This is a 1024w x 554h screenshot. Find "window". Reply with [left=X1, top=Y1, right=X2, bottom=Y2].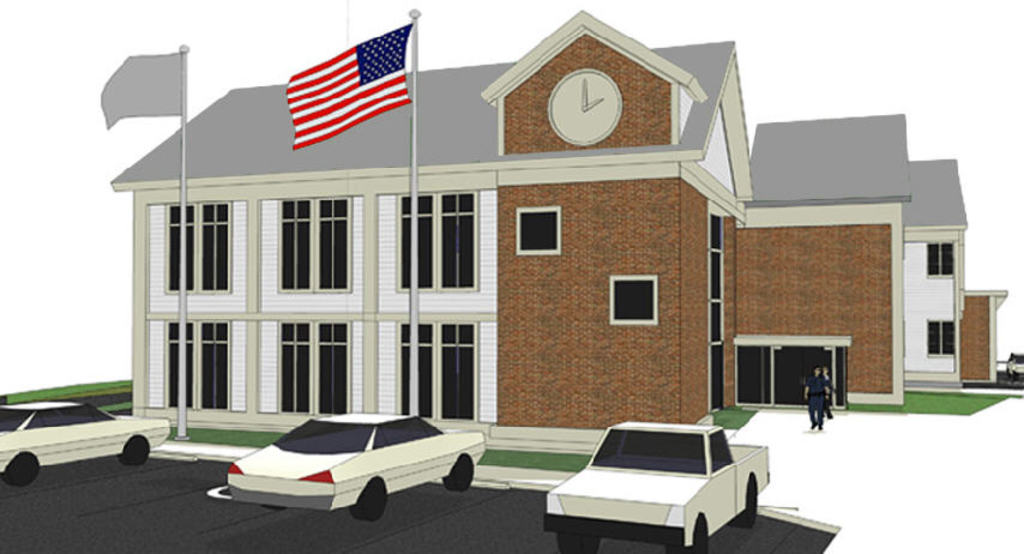
[left=517, top=211, right=561, bottom=254].
